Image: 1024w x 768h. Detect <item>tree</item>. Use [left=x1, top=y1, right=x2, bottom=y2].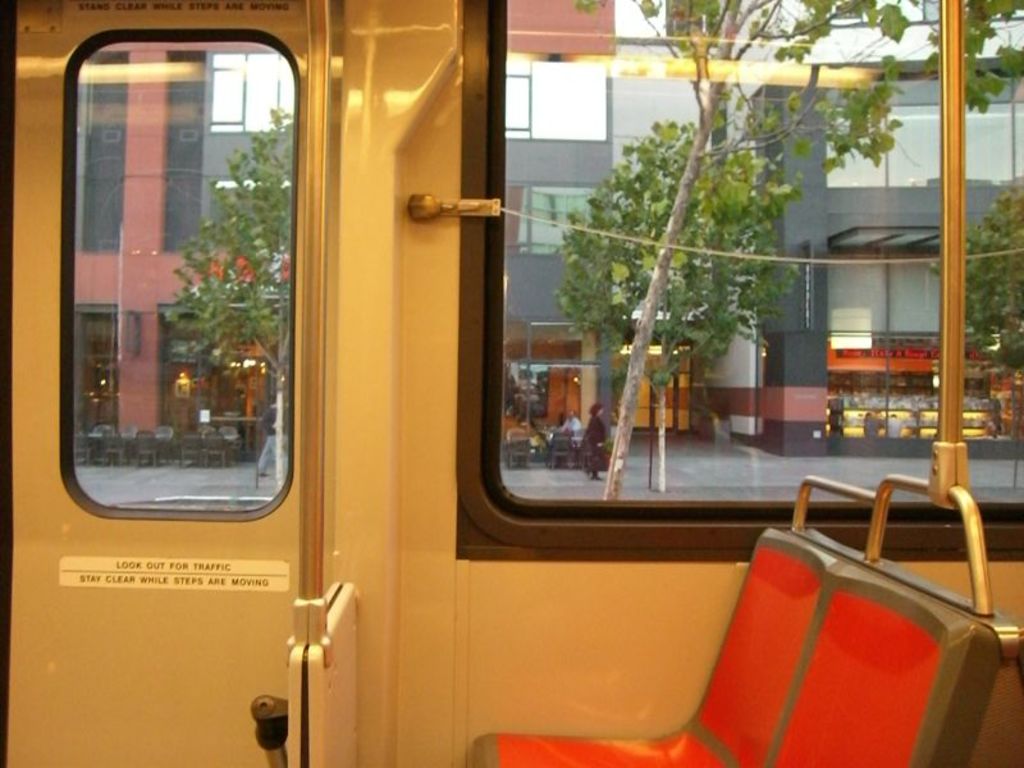
[left=525, top=76, right=822, bottom=499].
